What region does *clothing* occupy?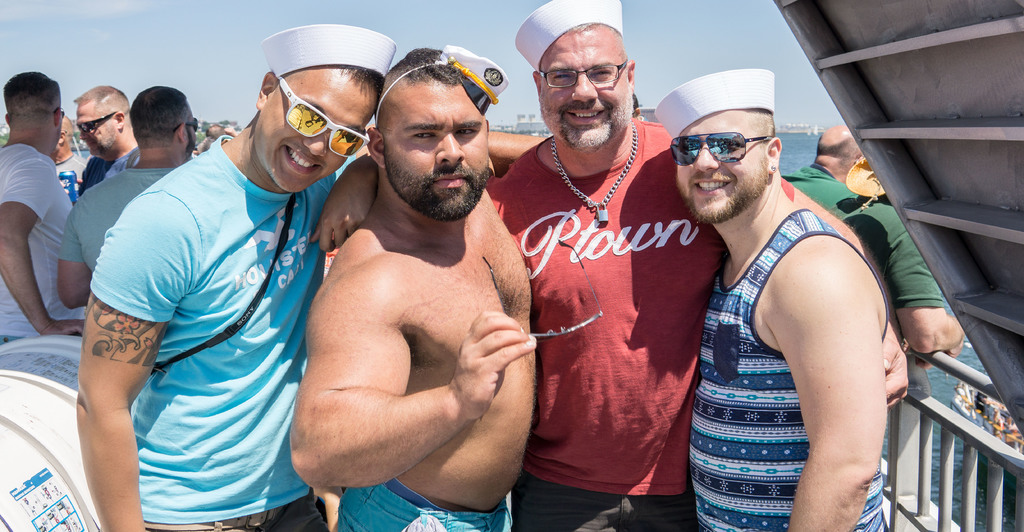
(50,152,90,198).
